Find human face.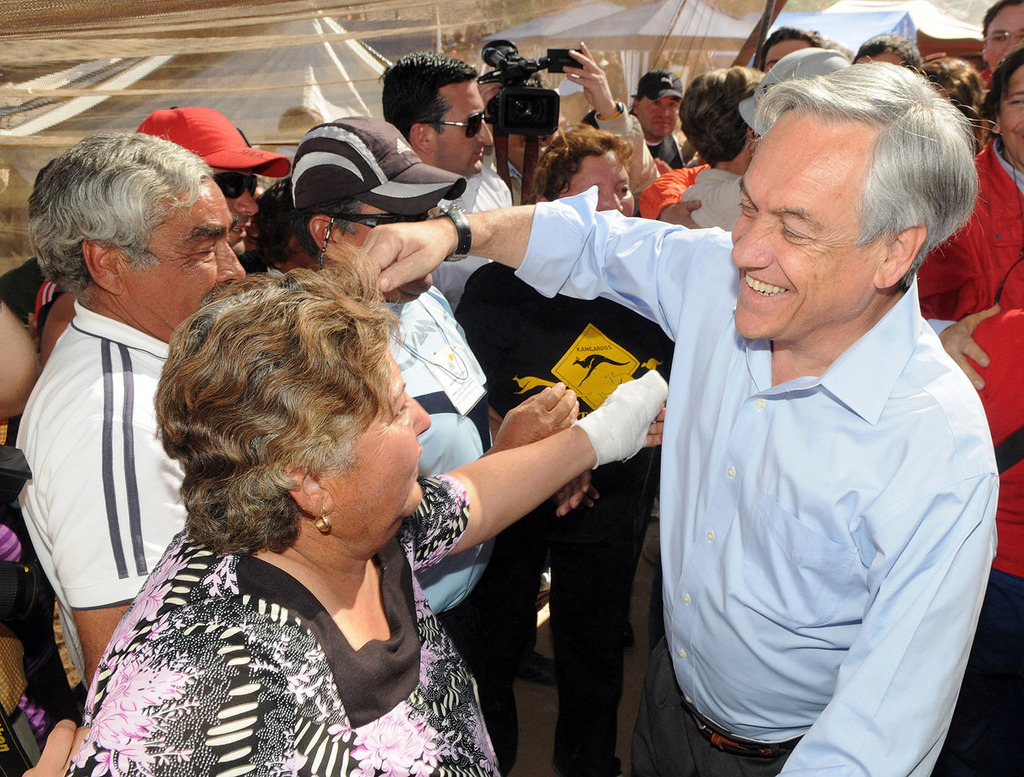
(856, 48, 907, 65).
